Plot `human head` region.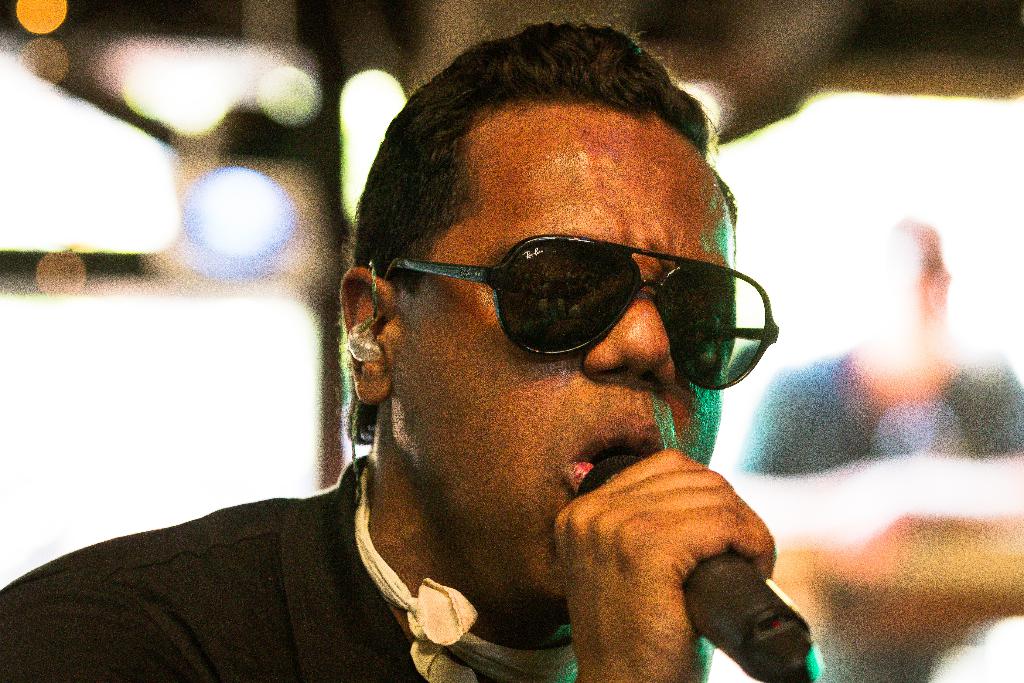
Plotted at <bbox>339, 1, 735, 602</bbox>.
